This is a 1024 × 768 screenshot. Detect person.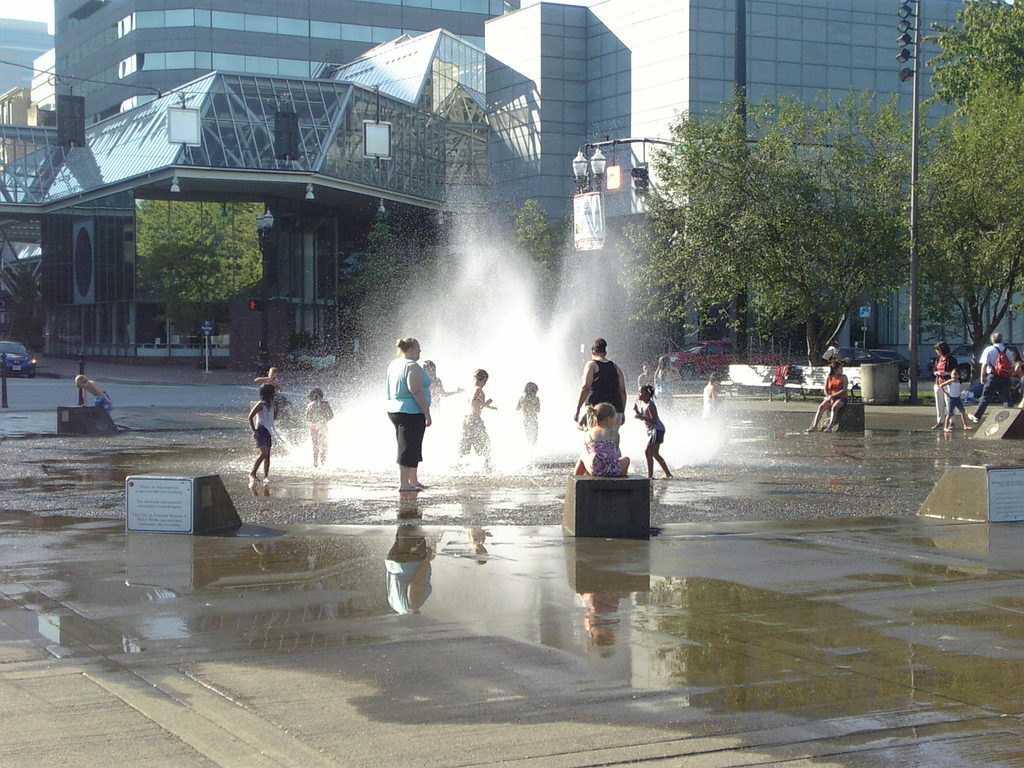
(631,385,673,482).
